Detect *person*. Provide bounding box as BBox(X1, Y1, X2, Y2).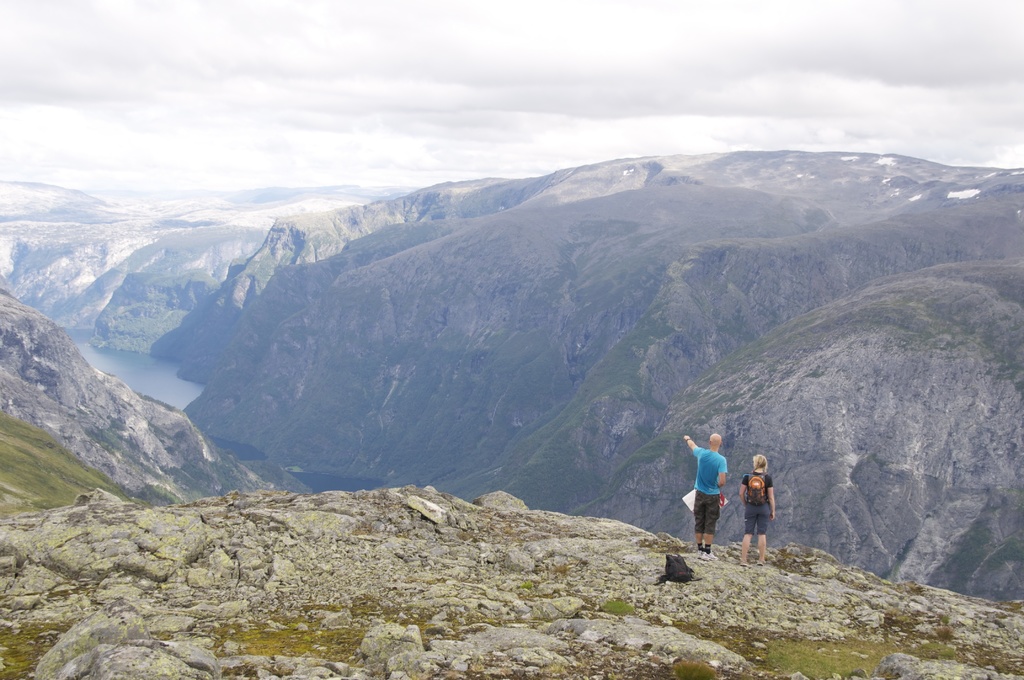
BBox(735, 449, 778, 569).
